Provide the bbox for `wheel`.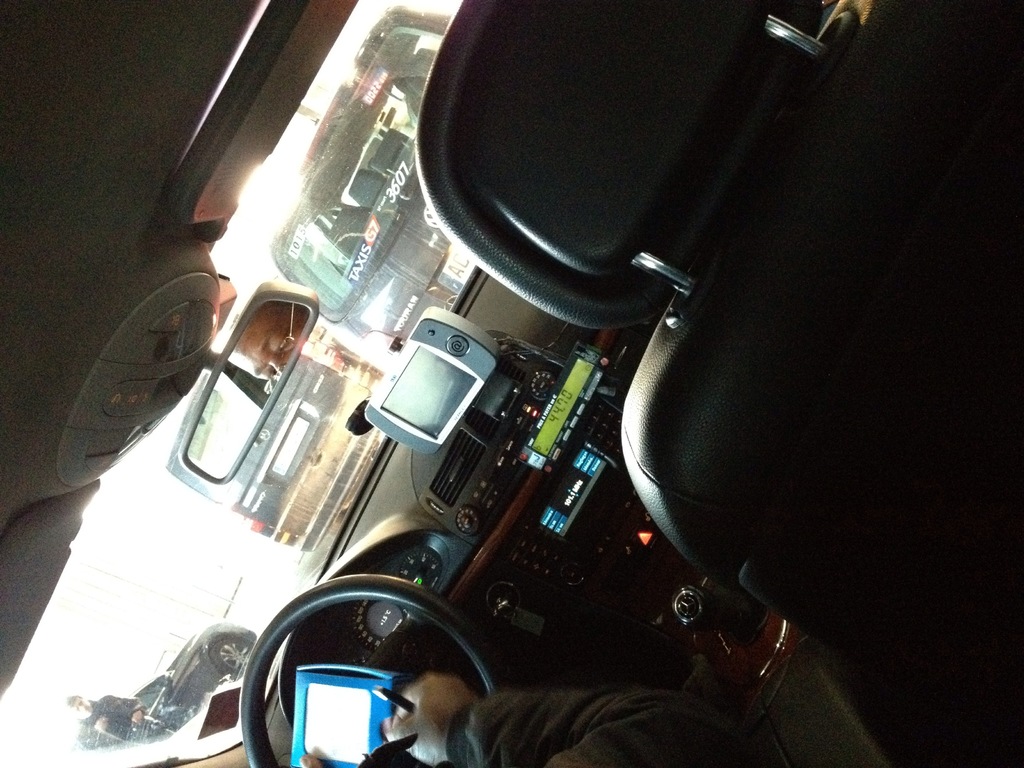
207 634 253 678.
